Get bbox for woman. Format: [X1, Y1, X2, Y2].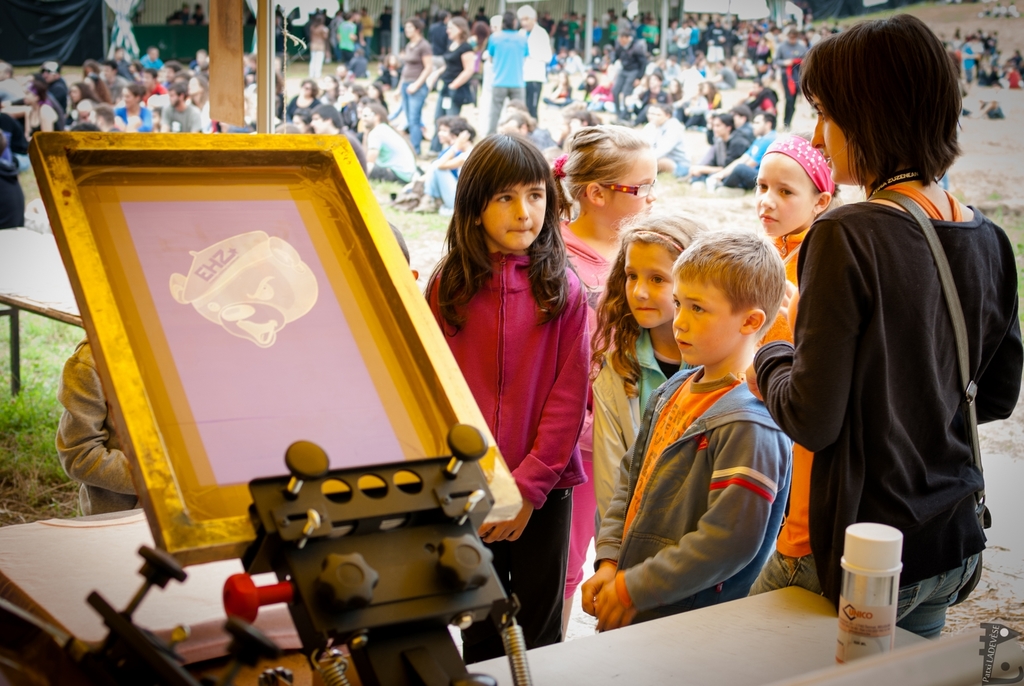
[22, 79, 64, 152].
